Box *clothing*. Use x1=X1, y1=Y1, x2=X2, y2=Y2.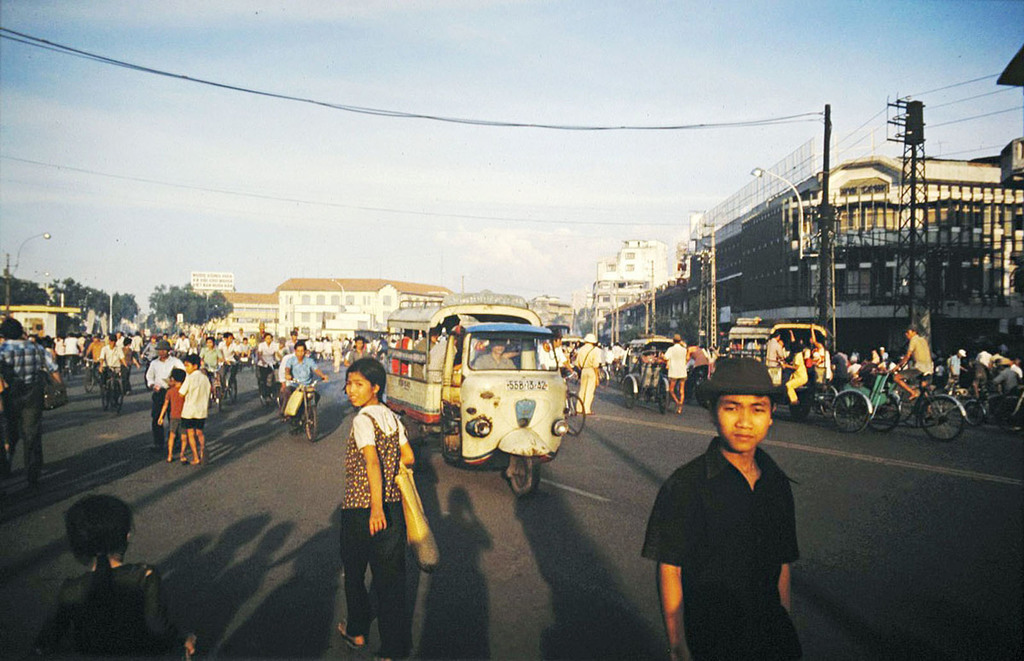
x1=250, y1=333, x2=281, y2=385.
